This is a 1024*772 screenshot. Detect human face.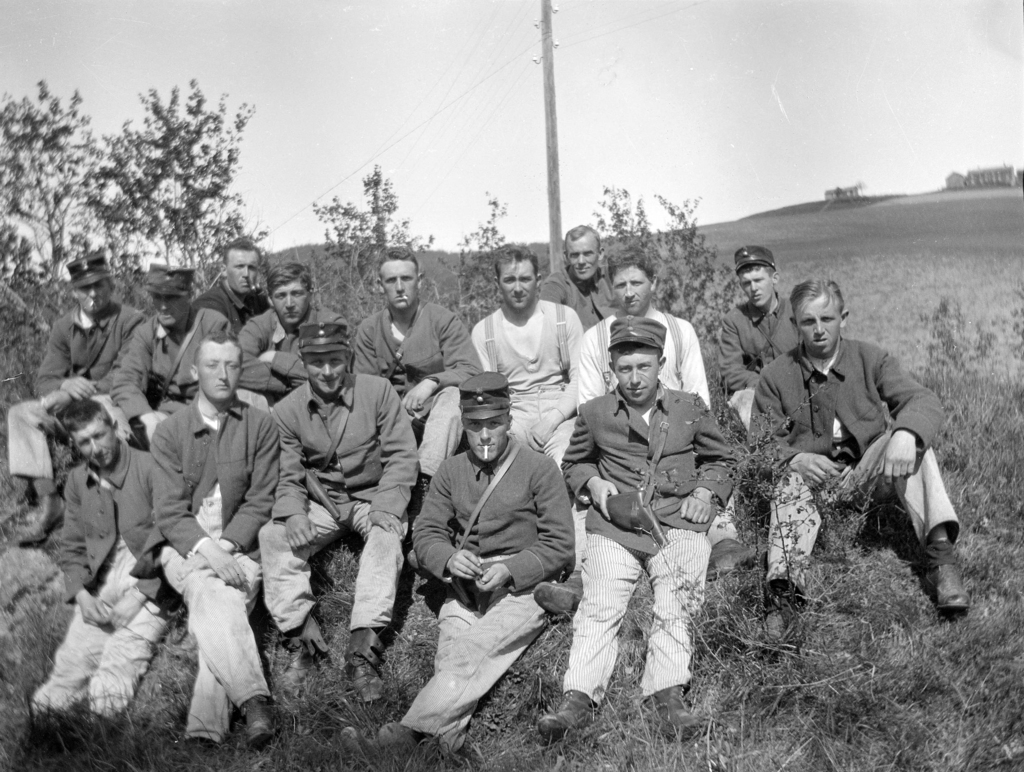
{"x1": 204, "y1": 341, "x2": 242, "y2": 403}.
